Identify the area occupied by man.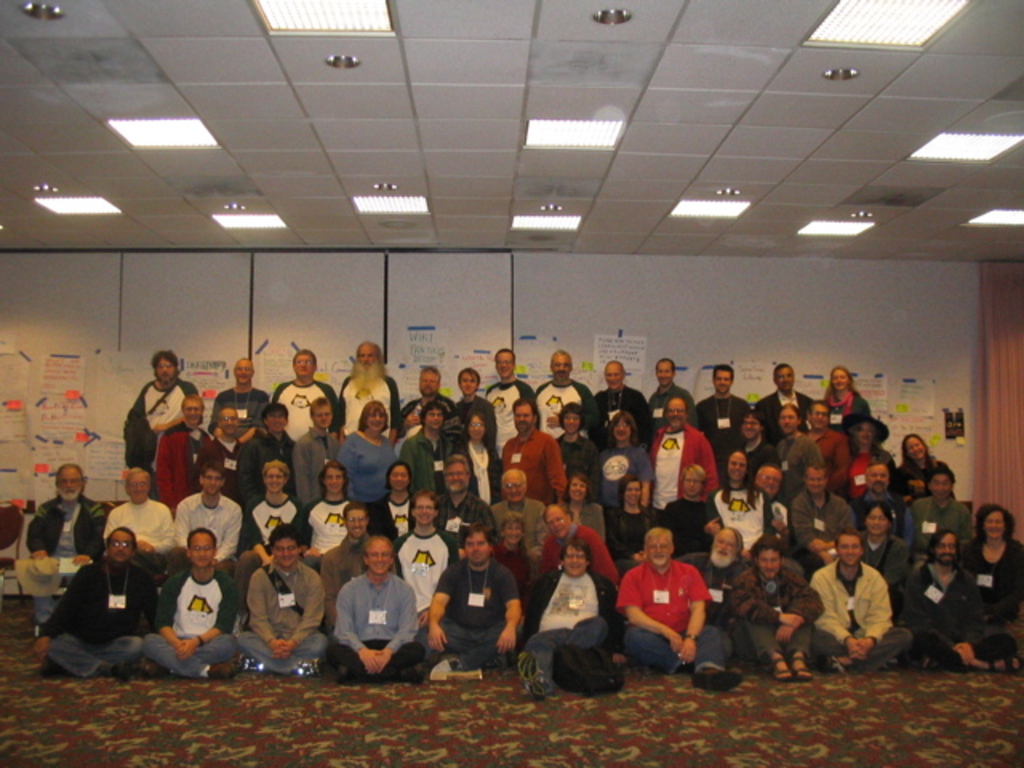
Area: pyautogui.locateOnScreen(646, 358, 694, 434).
